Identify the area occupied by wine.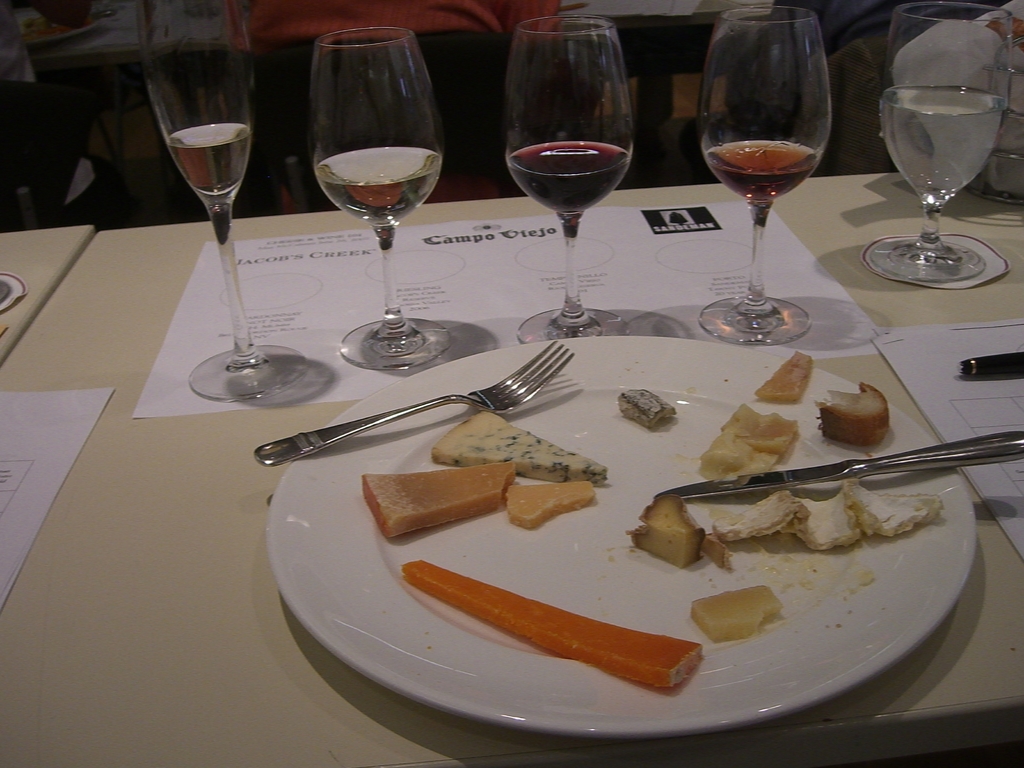
Area: bbox=(703, 136, 822, 209).
